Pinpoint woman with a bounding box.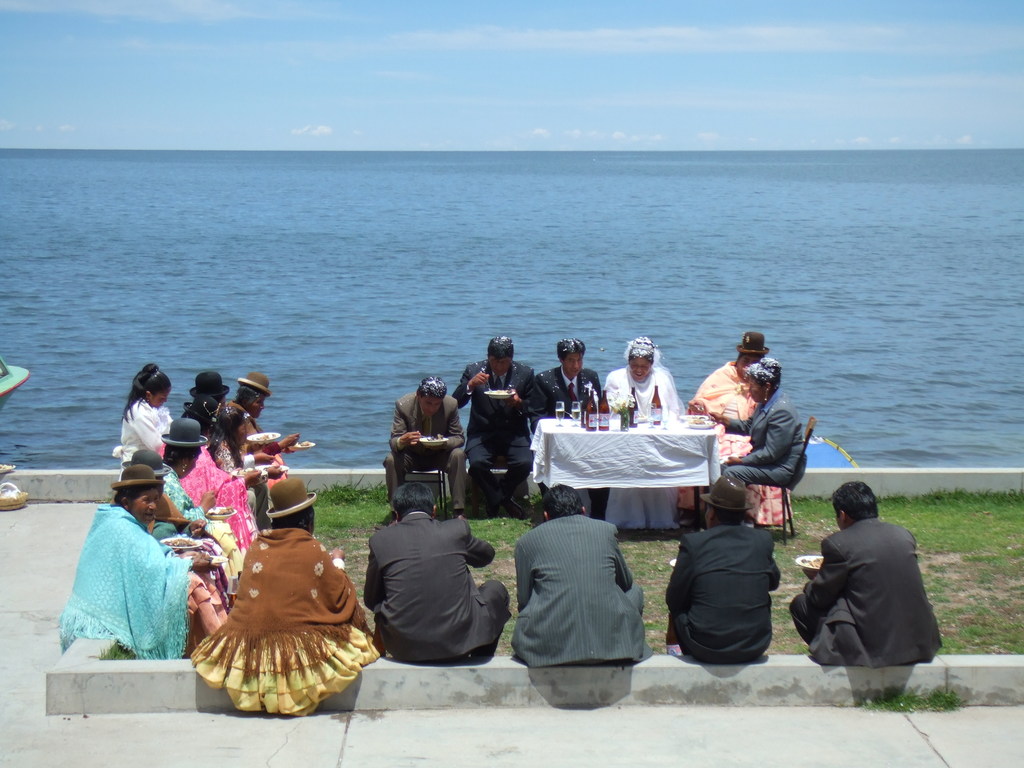
233/374/308/486.
